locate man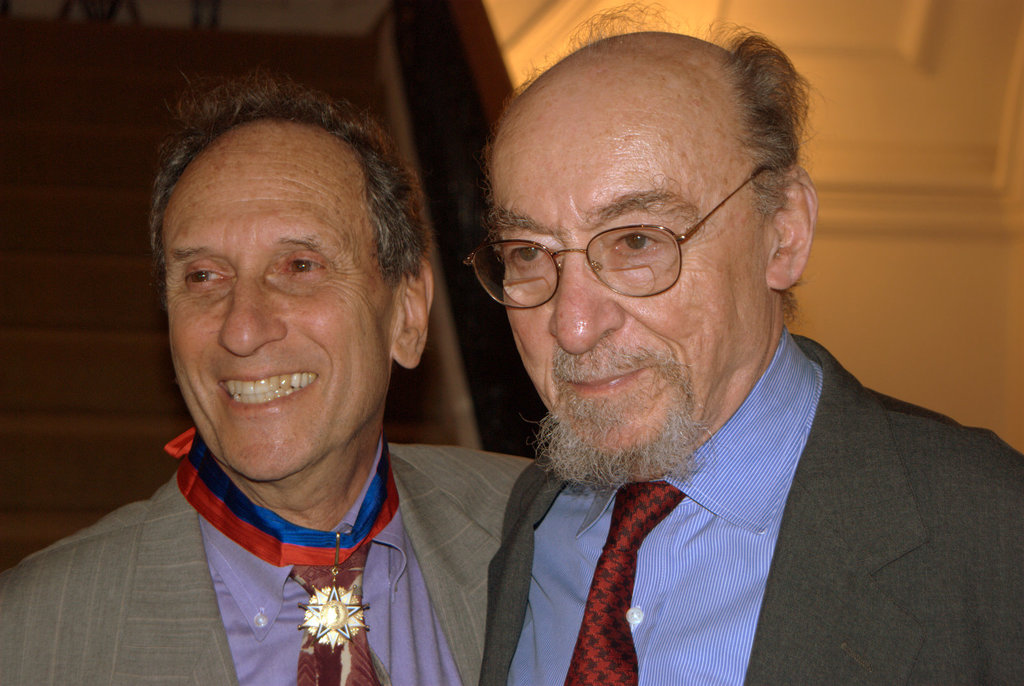
{"x1": 34, "y1": 86, "x2": 614, "y2": 678}
